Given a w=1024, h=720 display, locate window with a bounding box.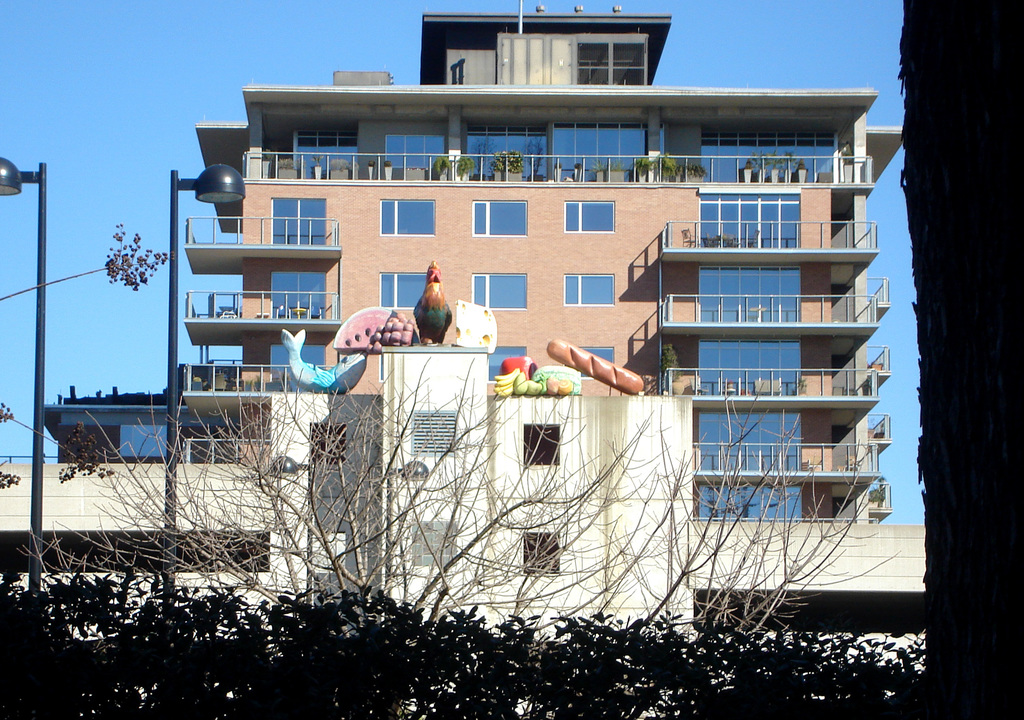
Located: detection(386, 133, 447, 164).
